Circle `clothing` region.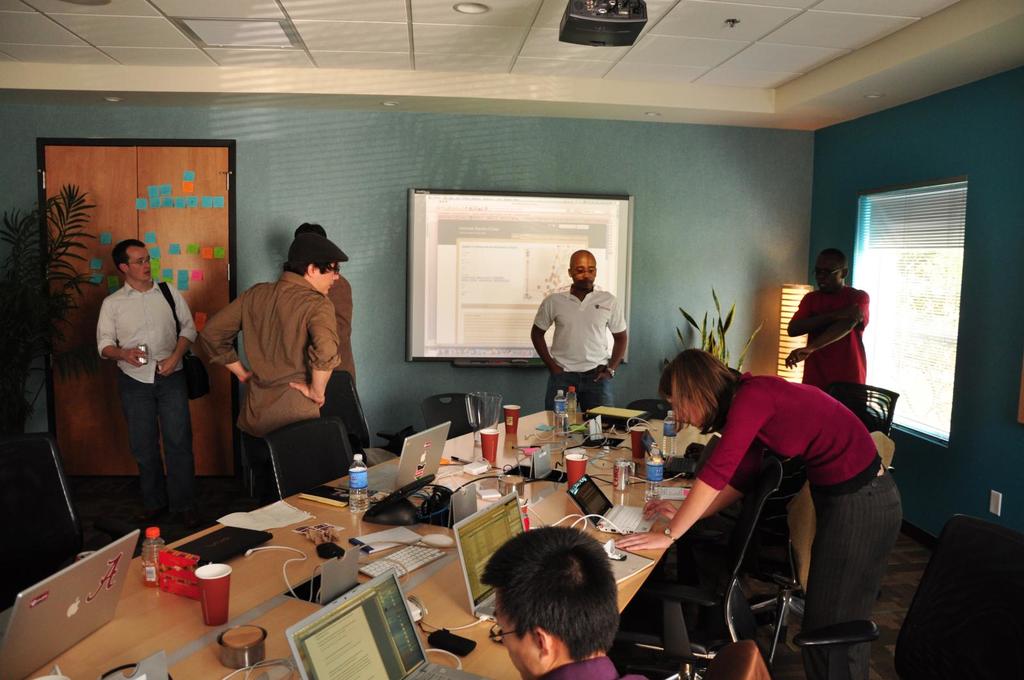
Region: pyautogui.locateOnScreen(324, 274, 370, 448).
